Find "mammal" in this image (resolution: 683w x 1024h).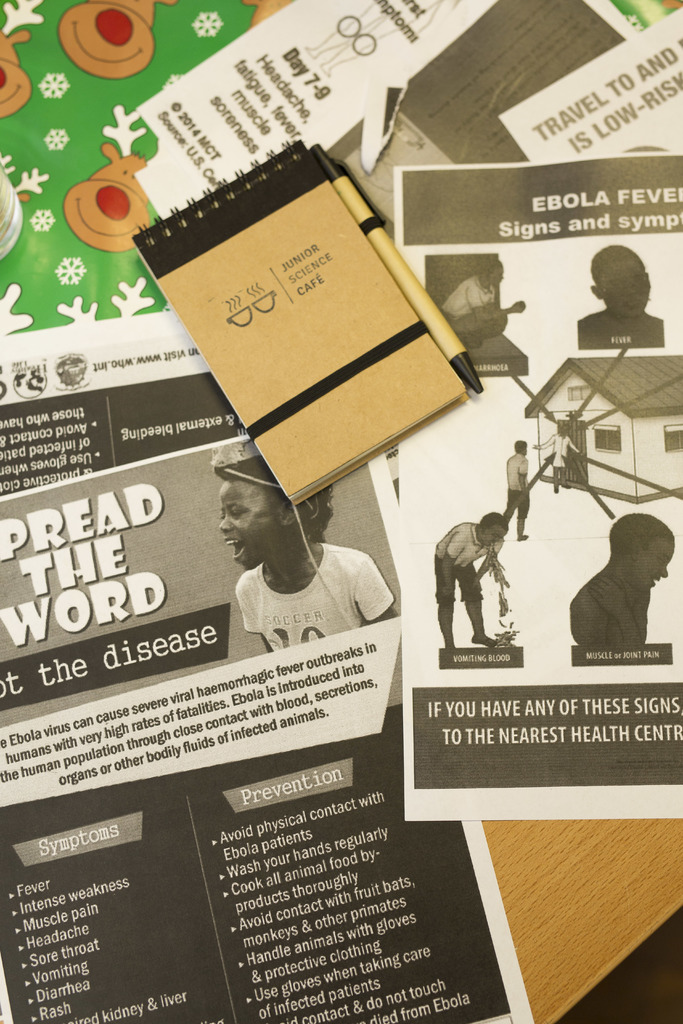
crop(438, 500, 532, 646).
